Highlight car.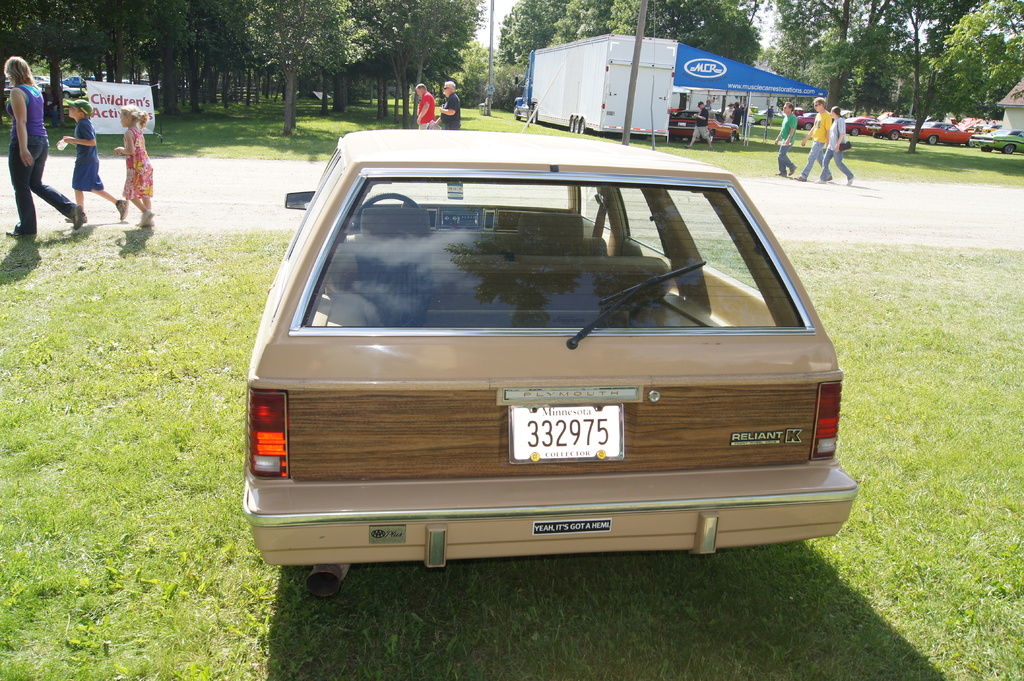
Highlighted region: select_region(240, 125, 855, 596).
